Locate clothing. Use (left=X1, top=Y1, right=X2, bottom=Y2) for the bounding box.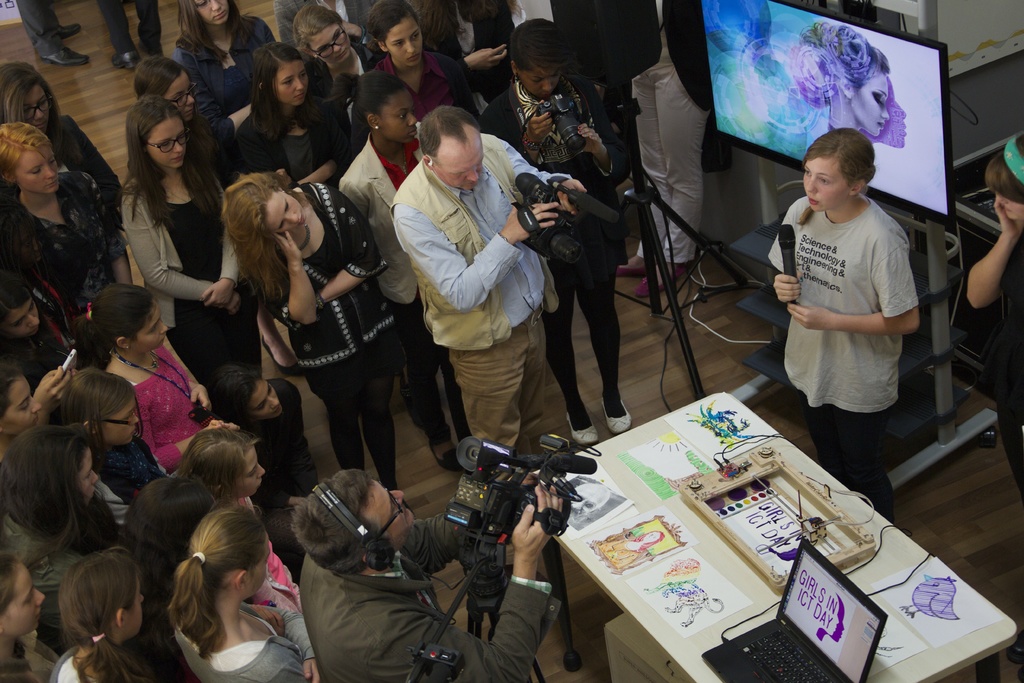
(left=42, top=636, right=112, bottom=680).
